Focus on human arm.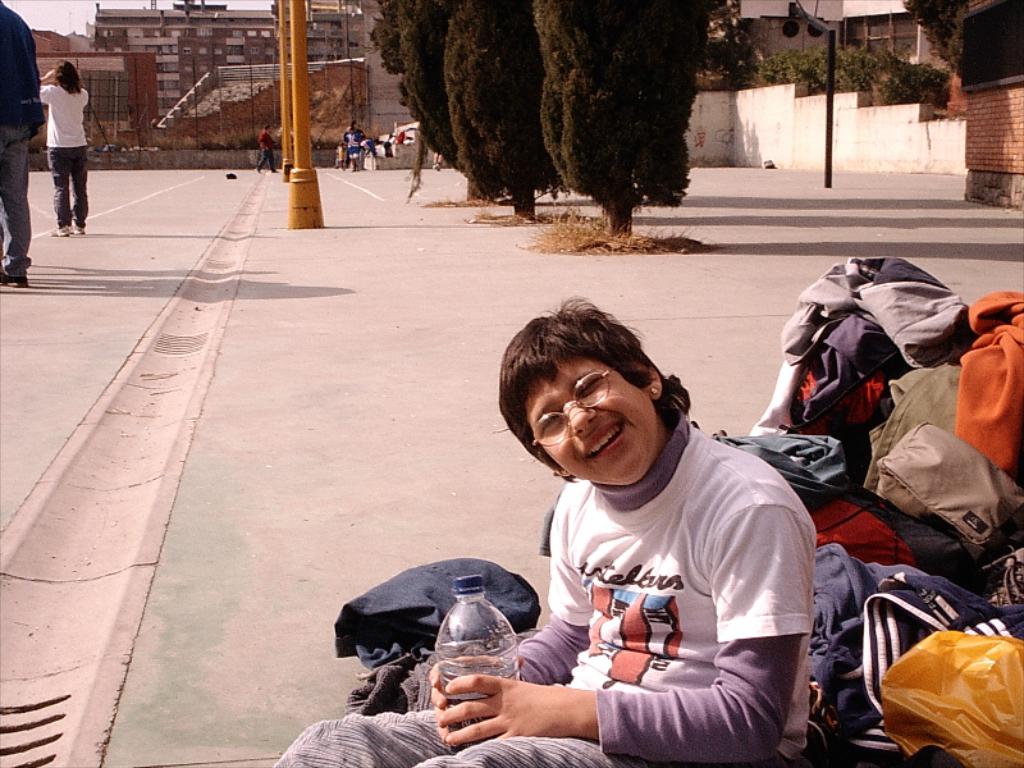
Focused at region(29, 65, 56, 101).
